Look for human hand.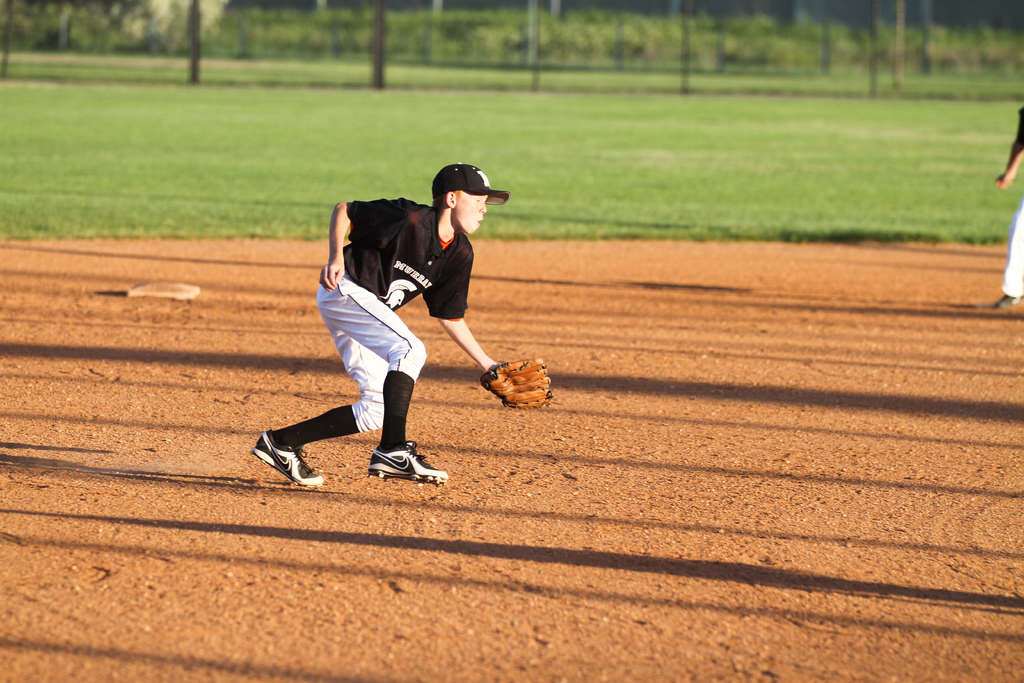
Found: left=479, top=350, right=549, bottom=403.
